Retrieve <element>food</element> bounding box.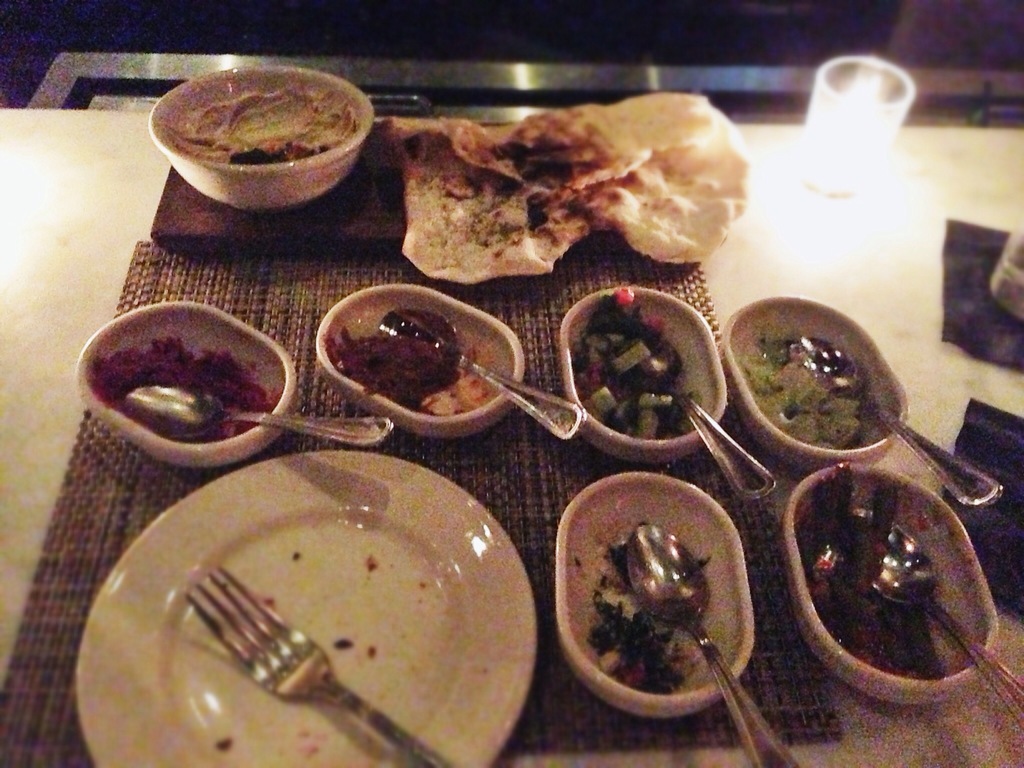
Bounding box: <bbox>324, 315, 514, 417</bbox>.
